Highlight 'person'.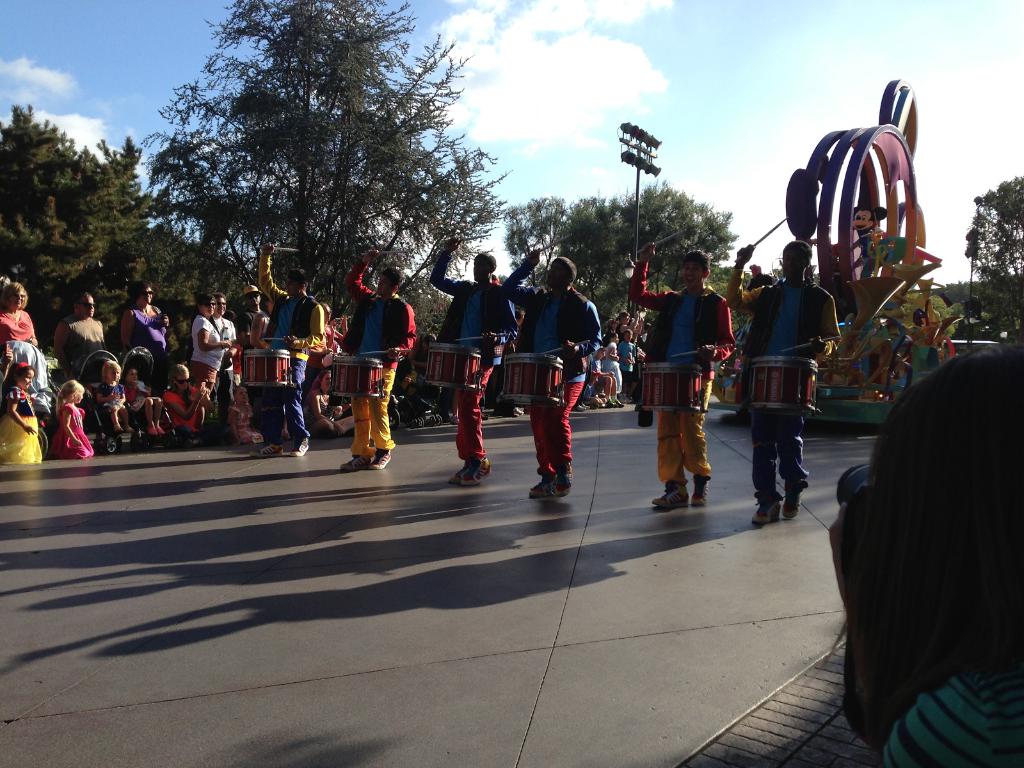
Highlighted region: rect(195, 296, 236, 400).
